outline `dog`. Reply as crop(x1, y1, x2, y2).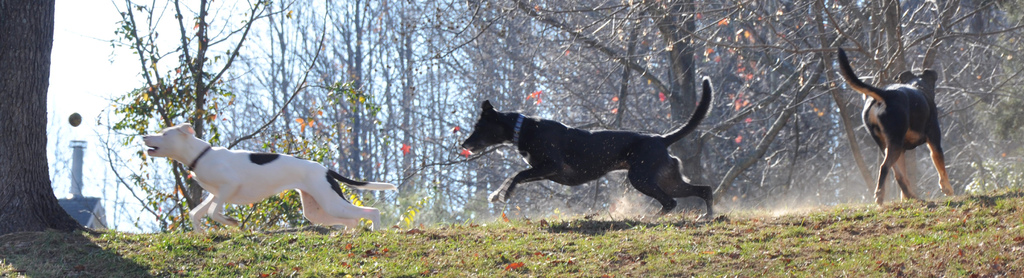
crop(472, 74, 717, 225).
